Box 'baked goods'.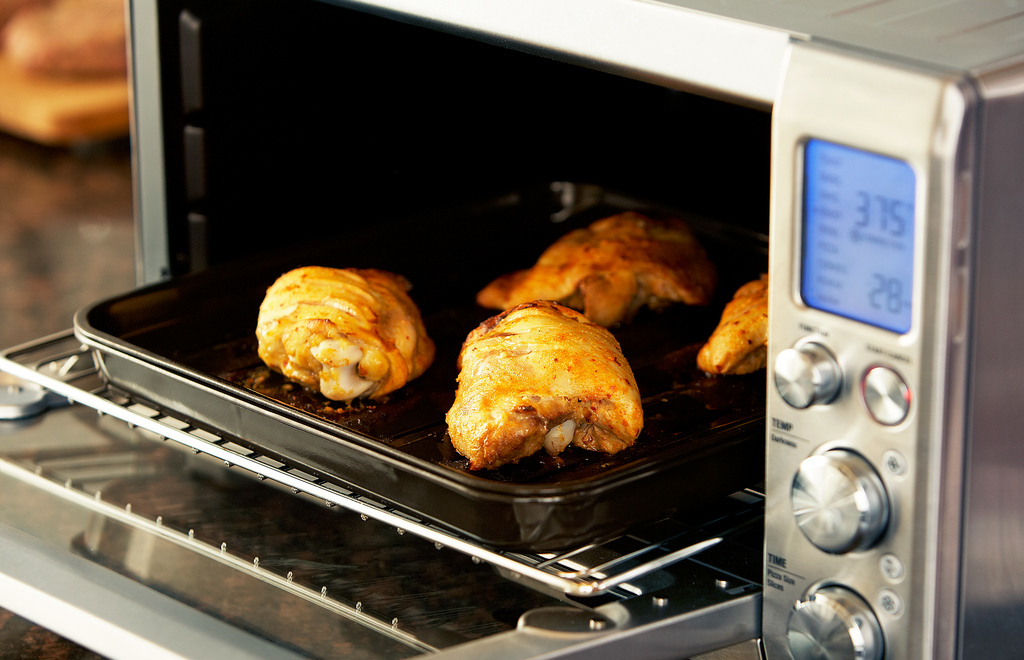
detection(0, 0, 126, 69).
